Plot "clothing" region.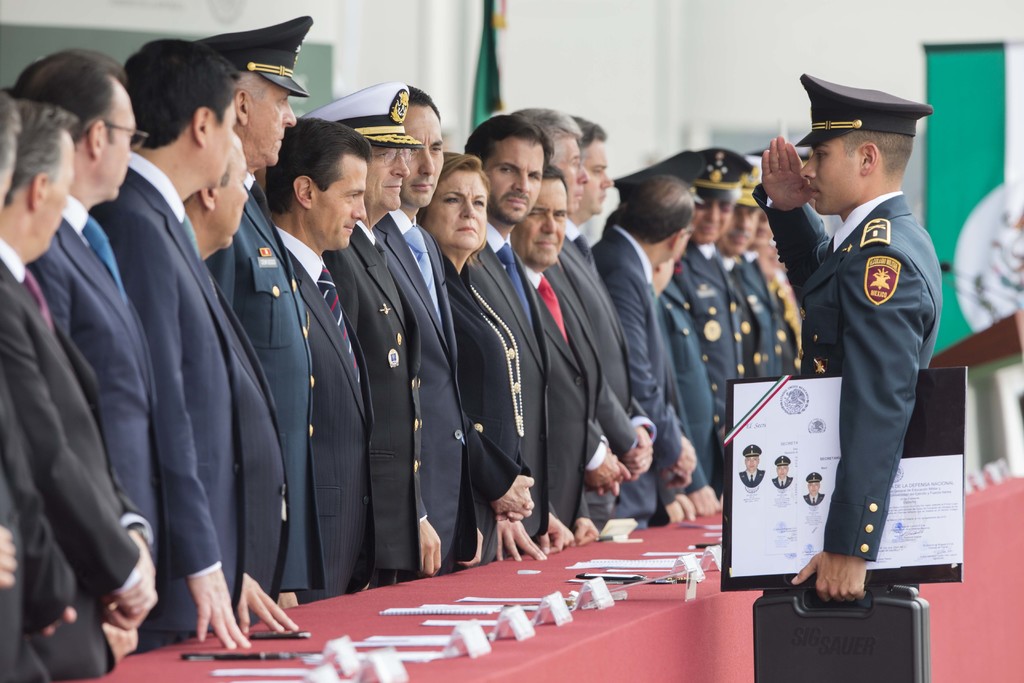
Plotted at Rect(0, 240, 141, 682).
